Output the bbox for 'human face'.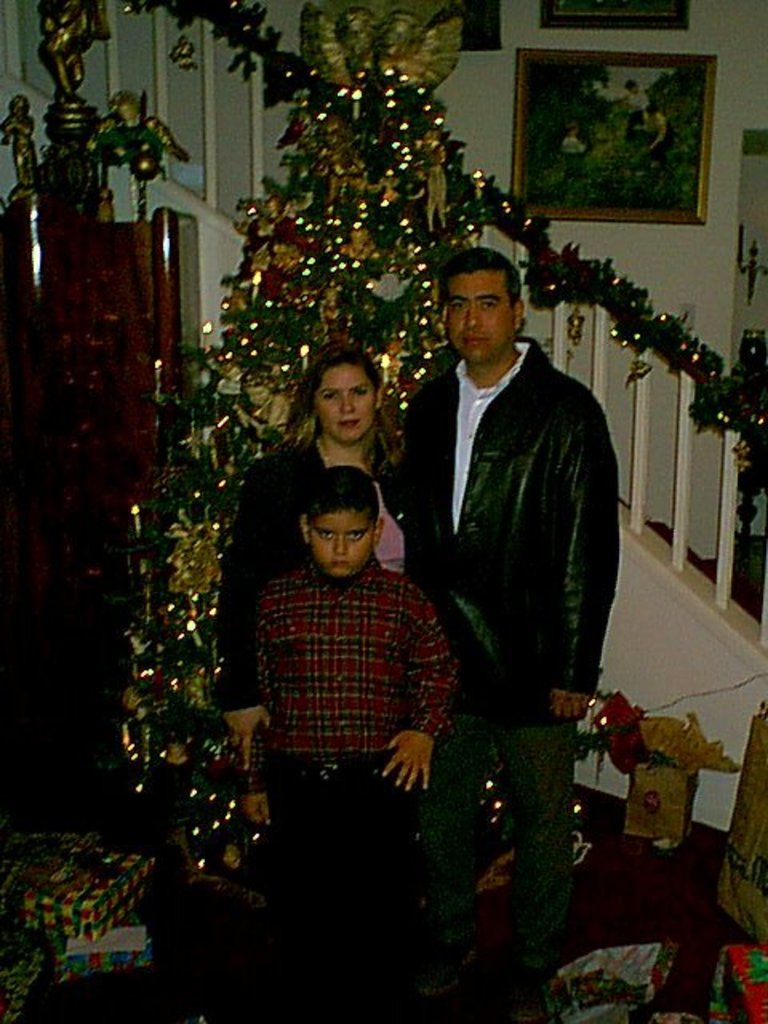
[310, 510, 374, 570].
